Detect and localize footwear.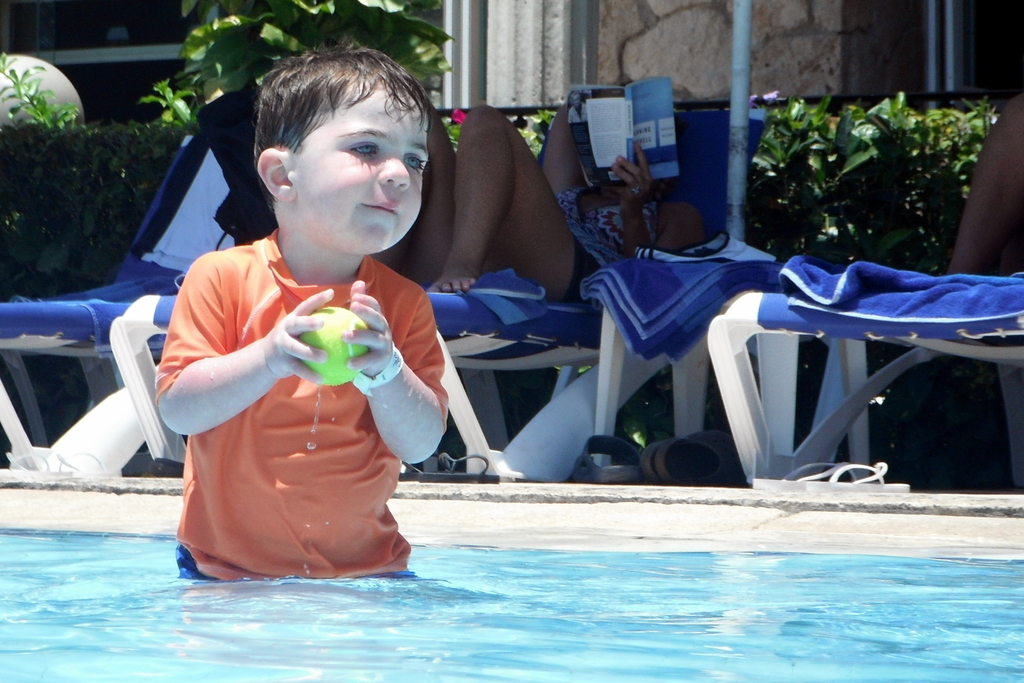
Localized at bbox(54, 447, 118, 480).
